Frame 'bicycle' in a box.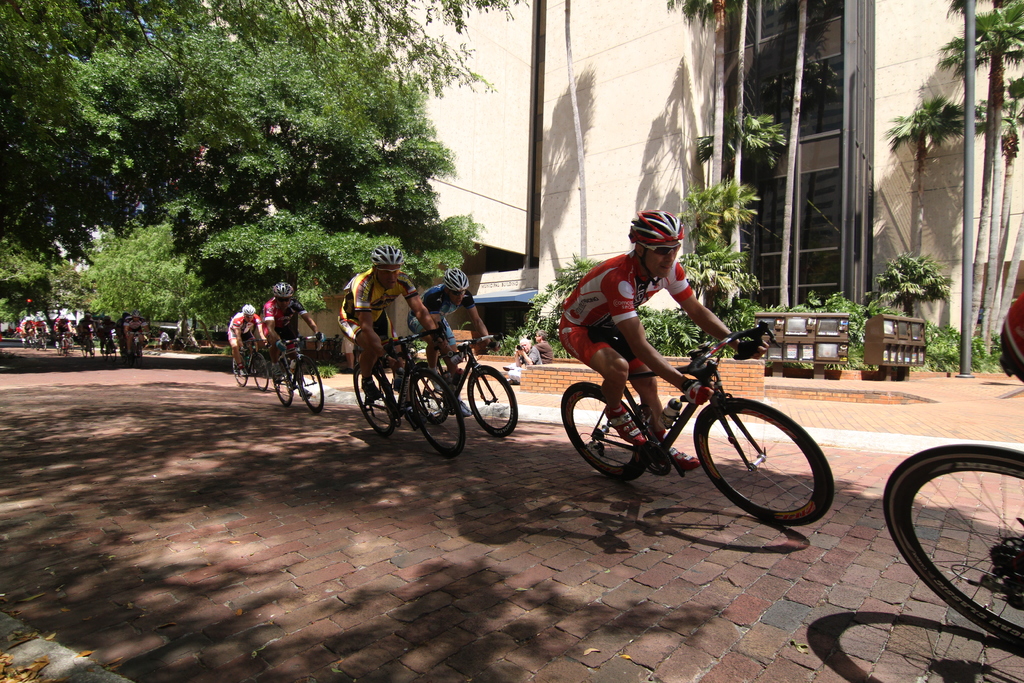
BBox(554, 334, 840, 525).
